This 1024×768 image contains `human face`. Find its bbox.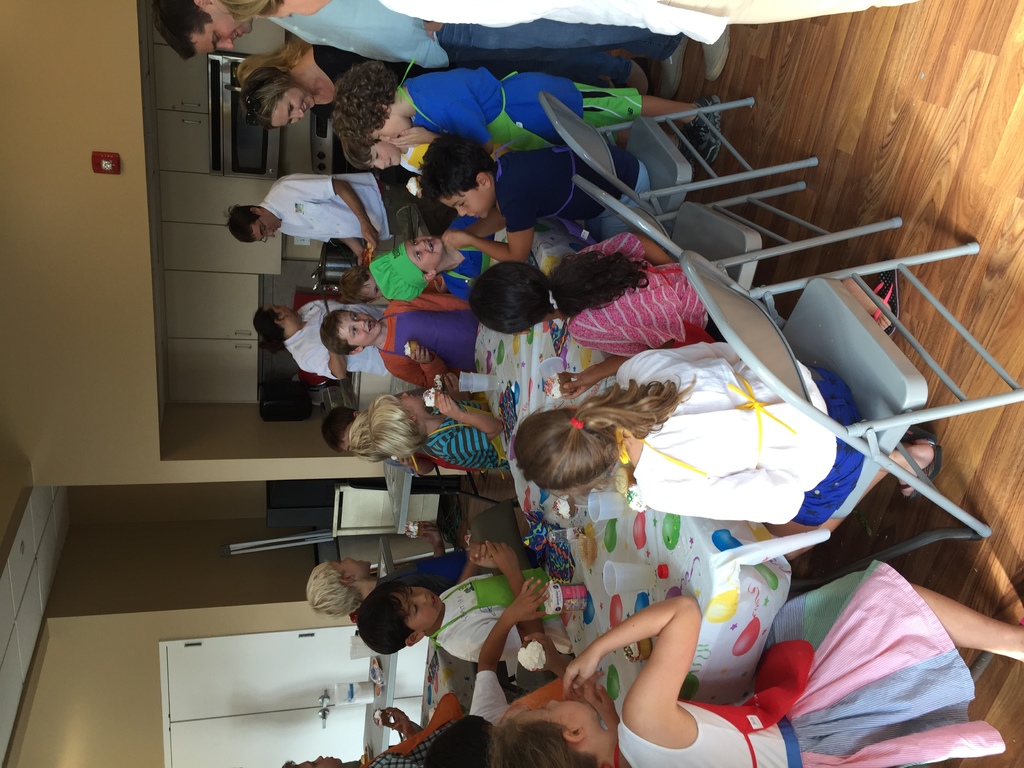
<bbox>247, 213, 283, 241</bbox>.
